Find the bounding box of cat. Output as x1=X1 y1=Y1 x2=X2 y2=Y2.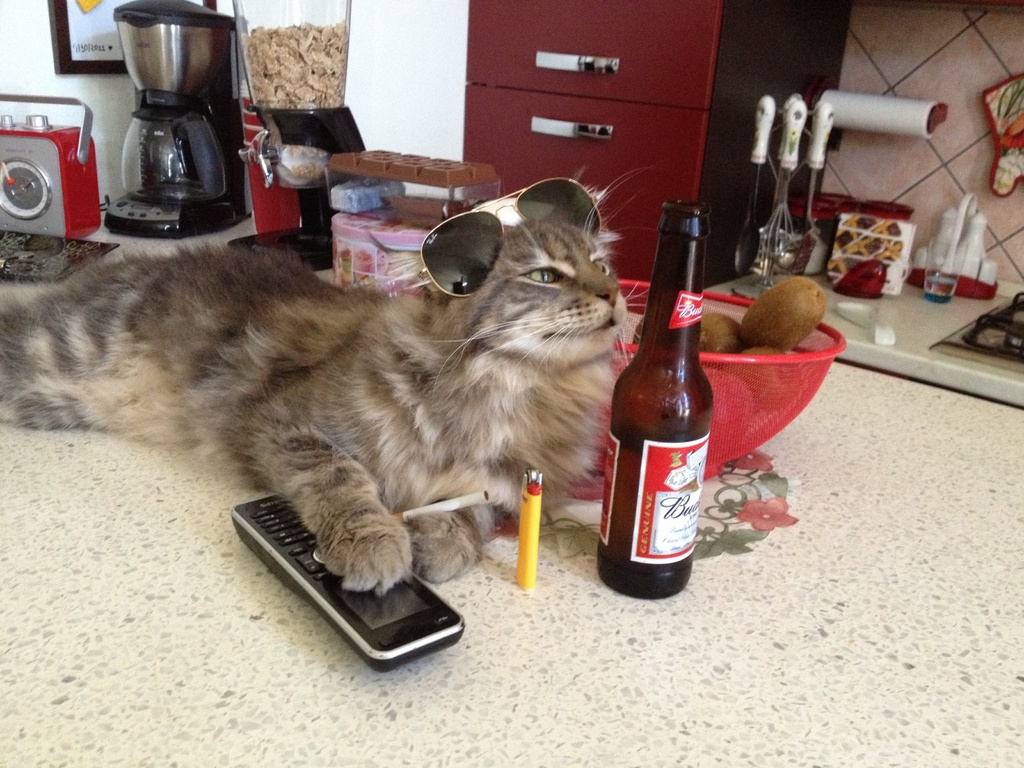
x1=0 y1=159 x2=654 y2=605.
